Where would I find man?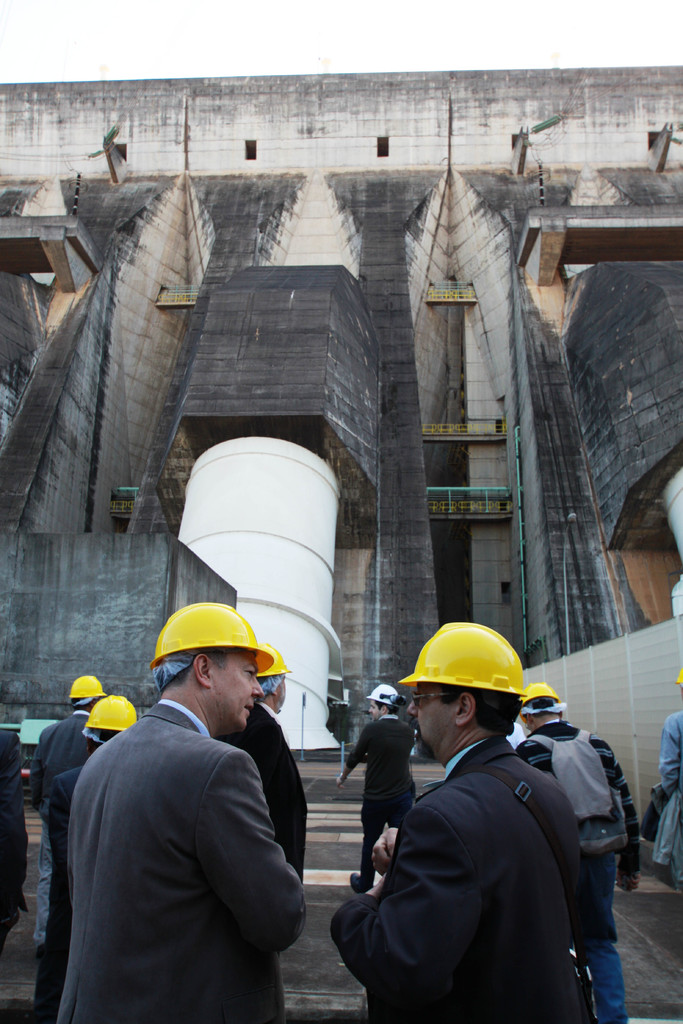
At bbox=(56, 600, 310, 1023).
